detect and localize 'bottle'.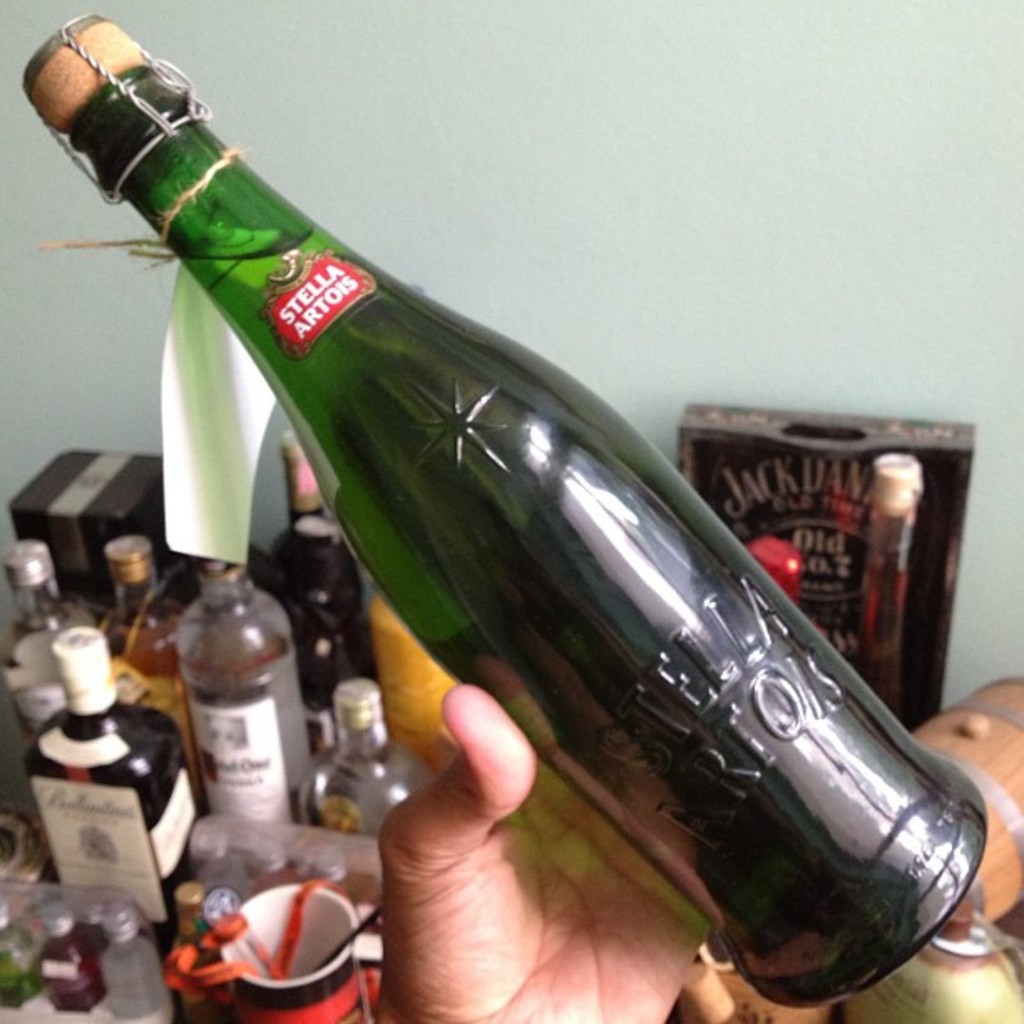
Localized at Rect(256, 427, 376, 711).
